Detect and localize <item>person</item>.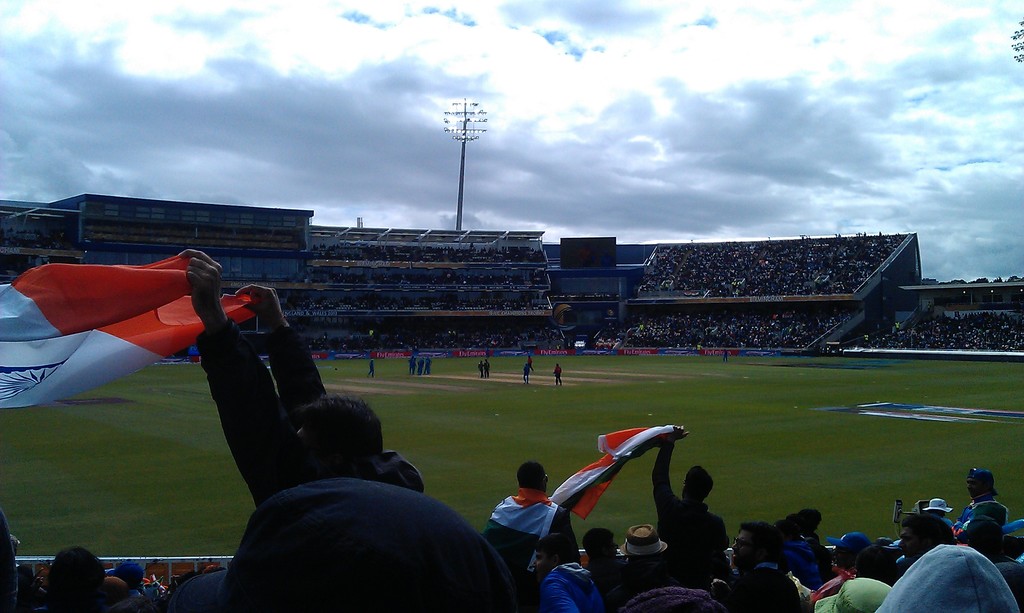
Localized at x1=172 y1=245 x2=428 y2=612.
